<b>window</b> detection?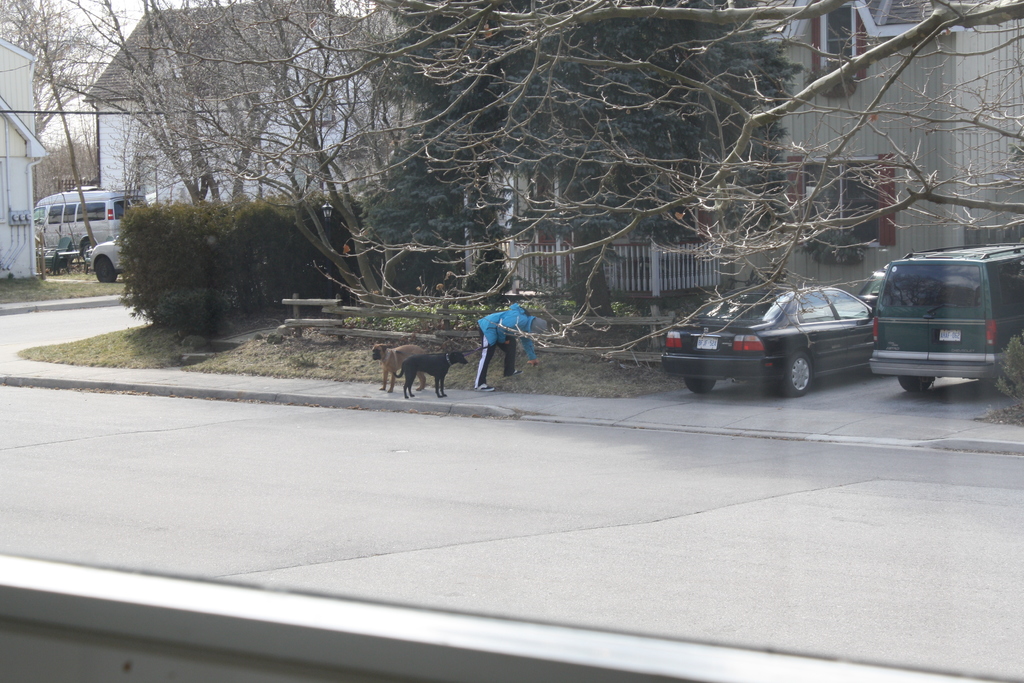
816 0 862 76
